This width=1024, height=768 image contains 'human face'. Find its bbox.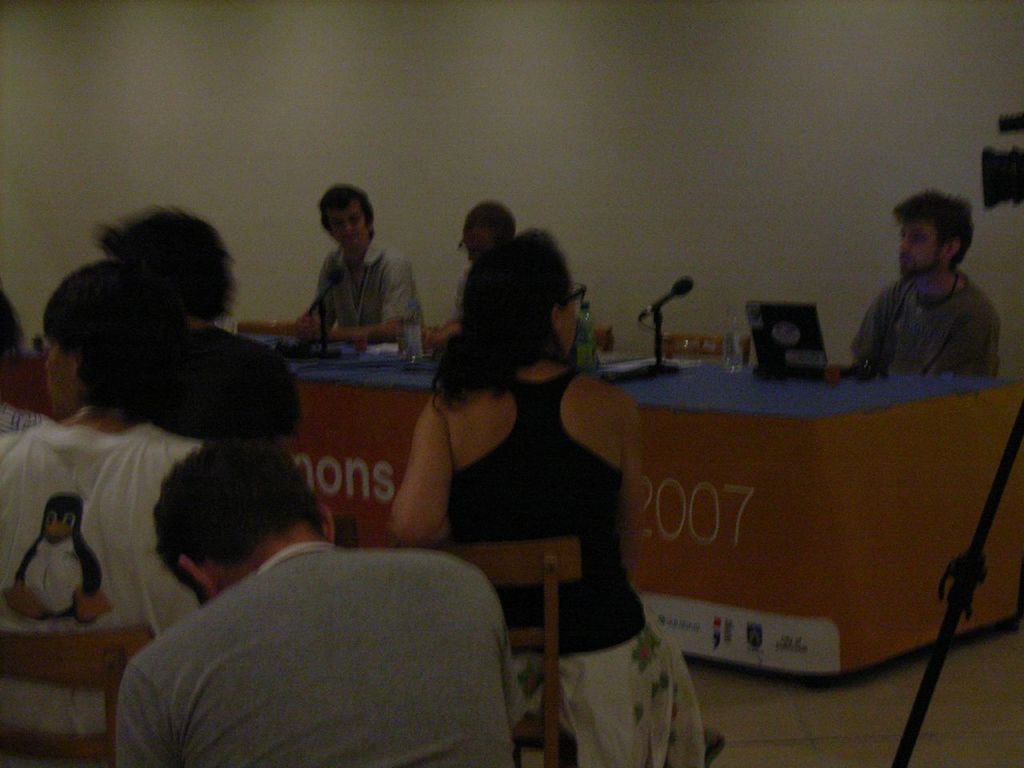
box(329, 197, 361, 251).
